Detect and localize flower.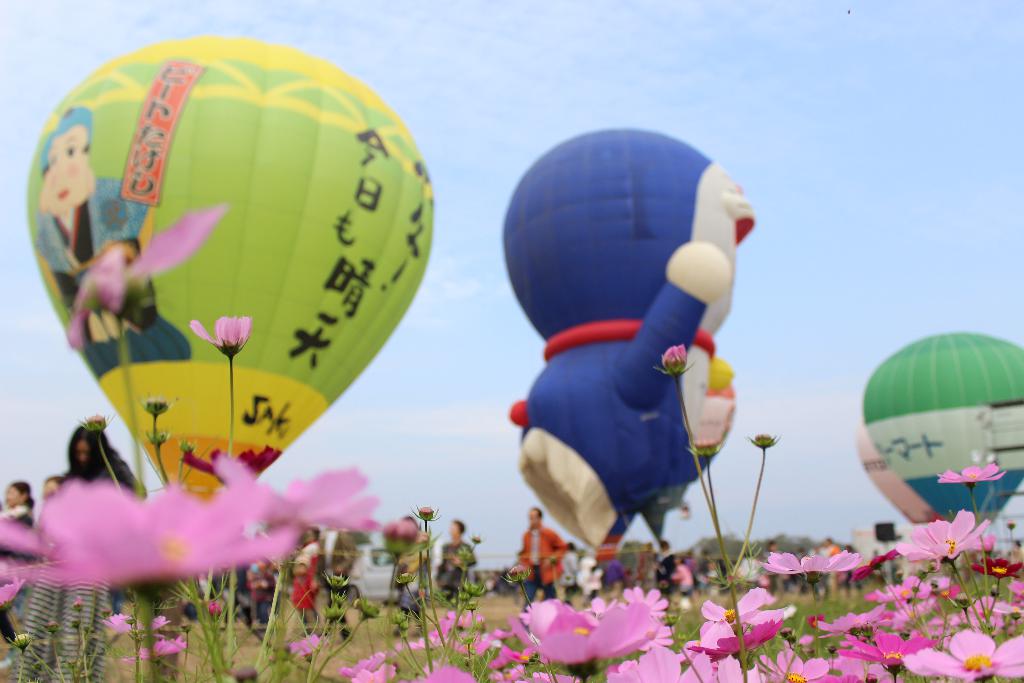
Localized at bbox(64, 205, 228, 347).
